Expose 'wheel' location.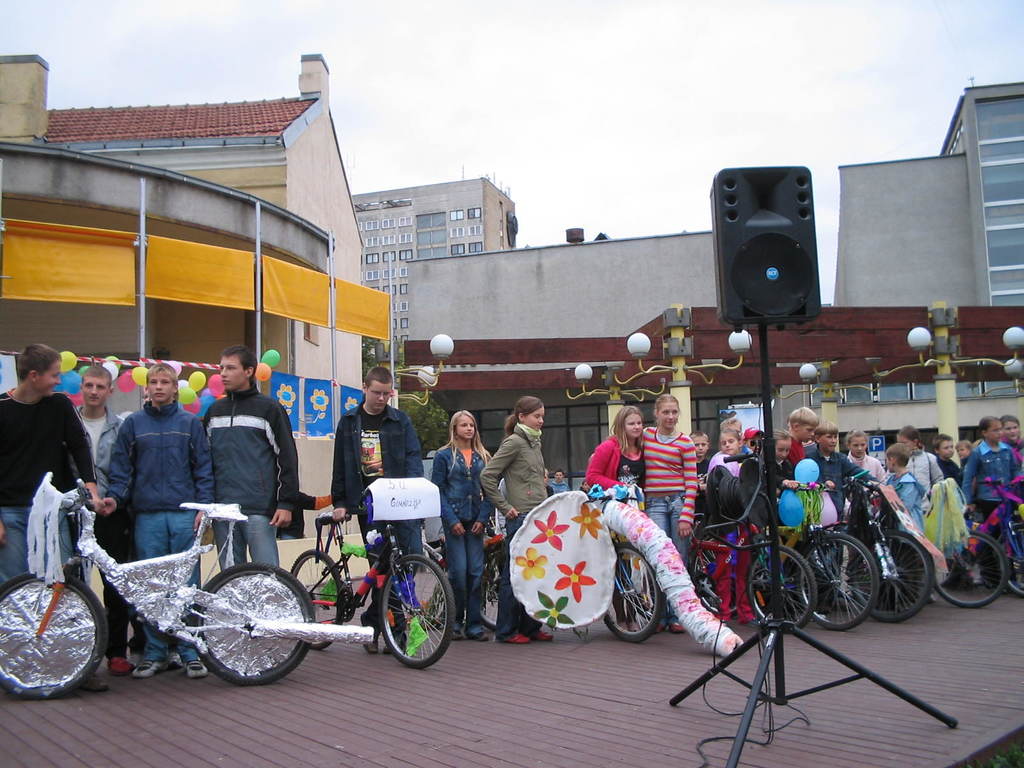
Exposed at 742 548 815 627.
